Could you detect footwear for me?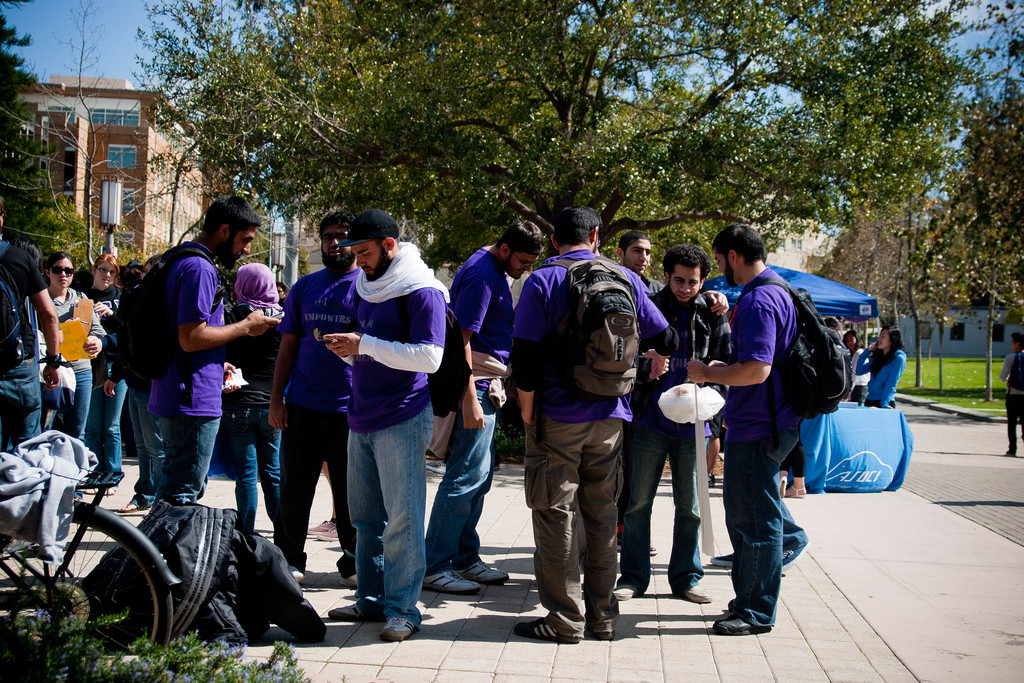
Detection result: [left=342, top=574, right=357, bottom=588].
